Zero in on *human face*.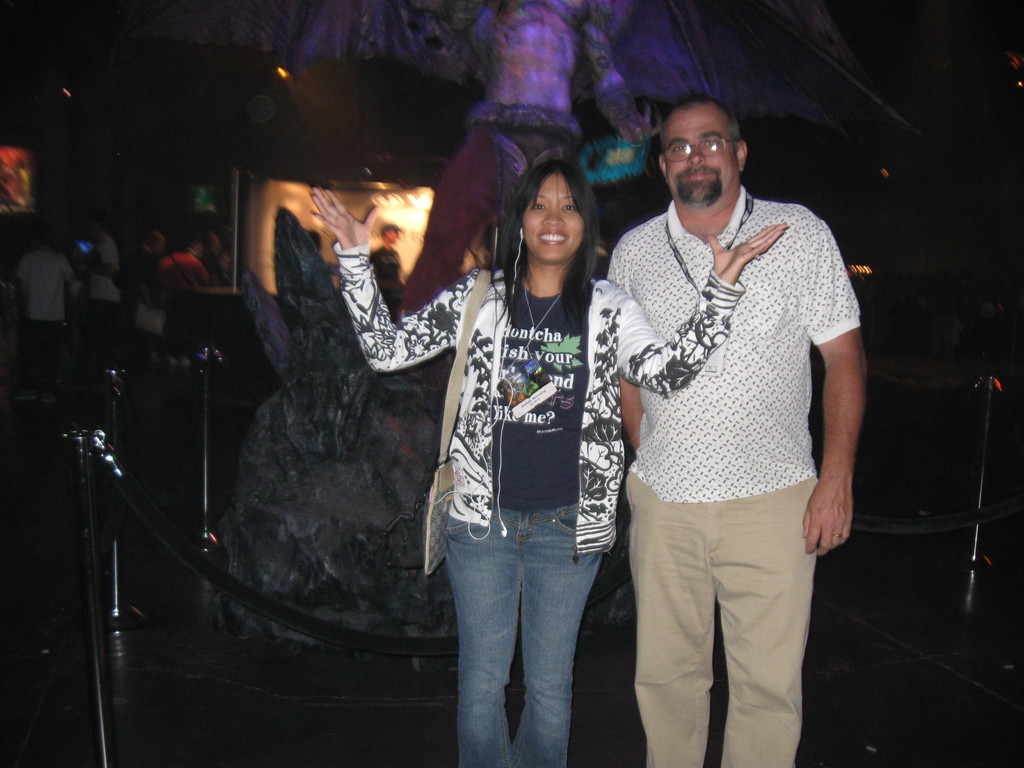
Zeroed in: box=[667, 102, 734, 190].
